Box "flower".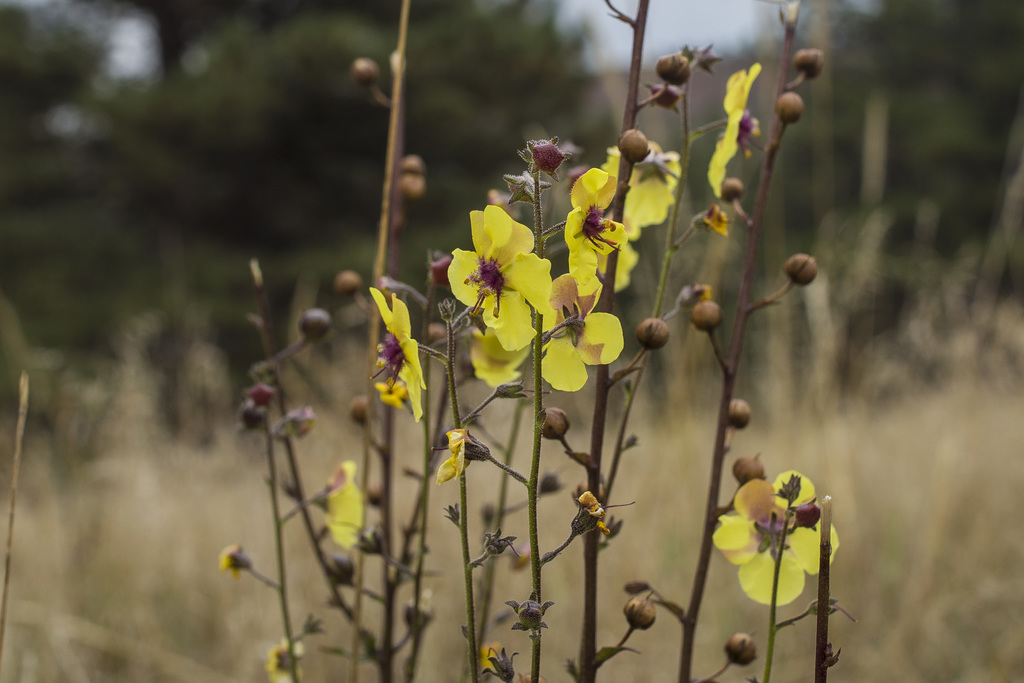
detection(707, 60, 762, 199).
